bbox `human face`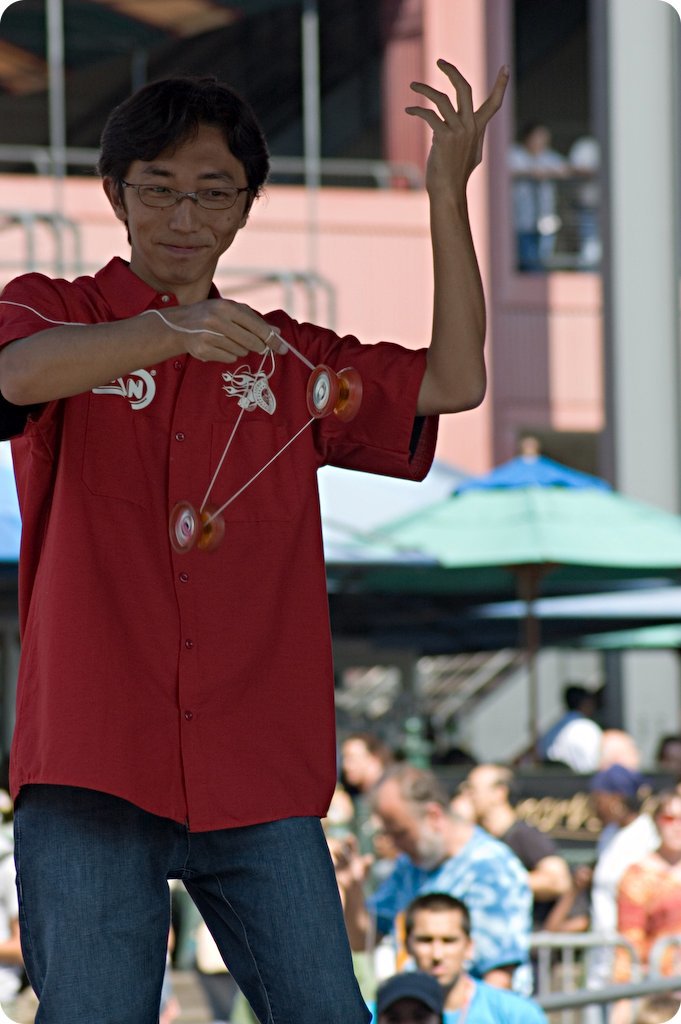
[left=375, top=795, right=433, bottom=866]
